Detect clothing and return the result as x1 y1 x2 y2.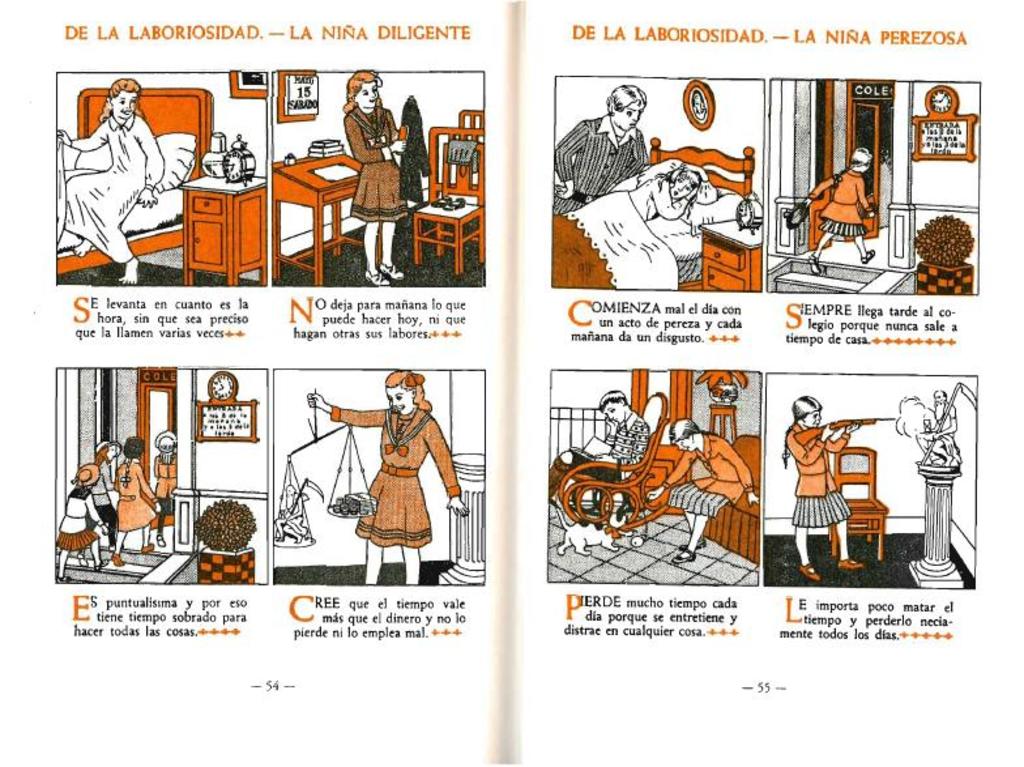
801 165 871 238.
